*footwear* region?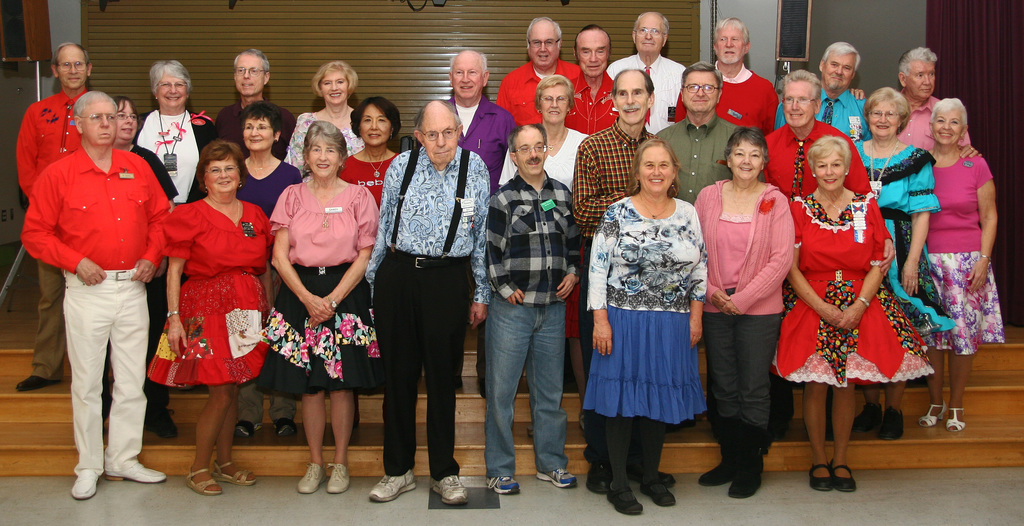
BBox(106, 458, 164, 488)
